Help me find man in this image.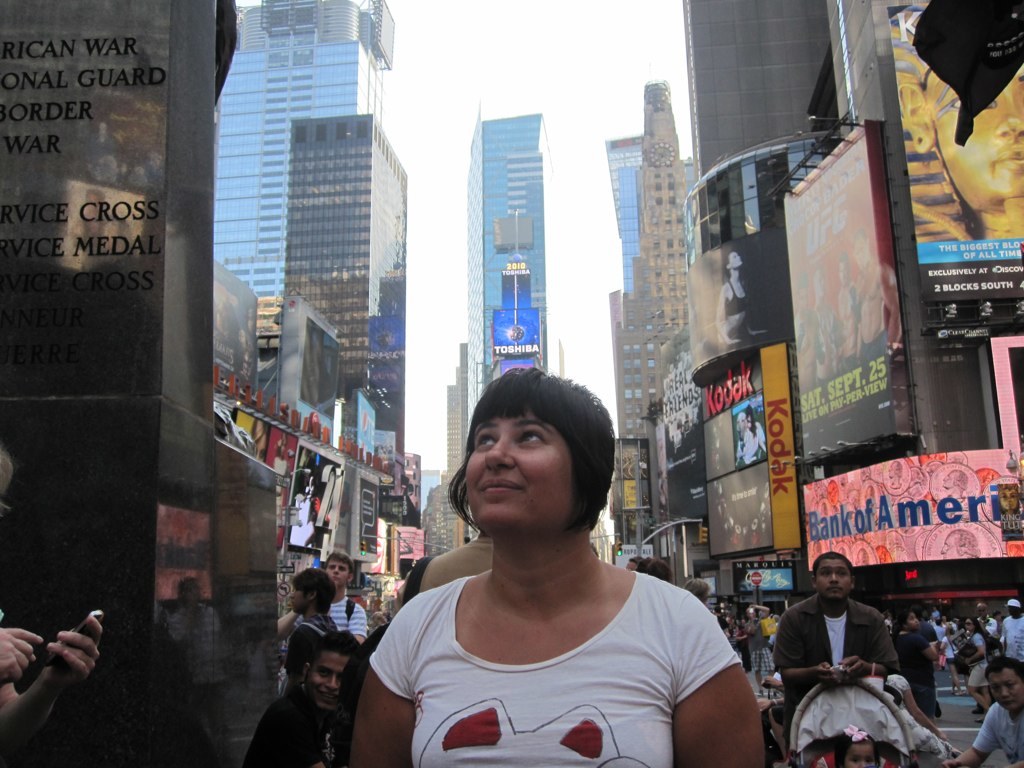
Found it: left=241, top=627, right=363, bottom=767.
